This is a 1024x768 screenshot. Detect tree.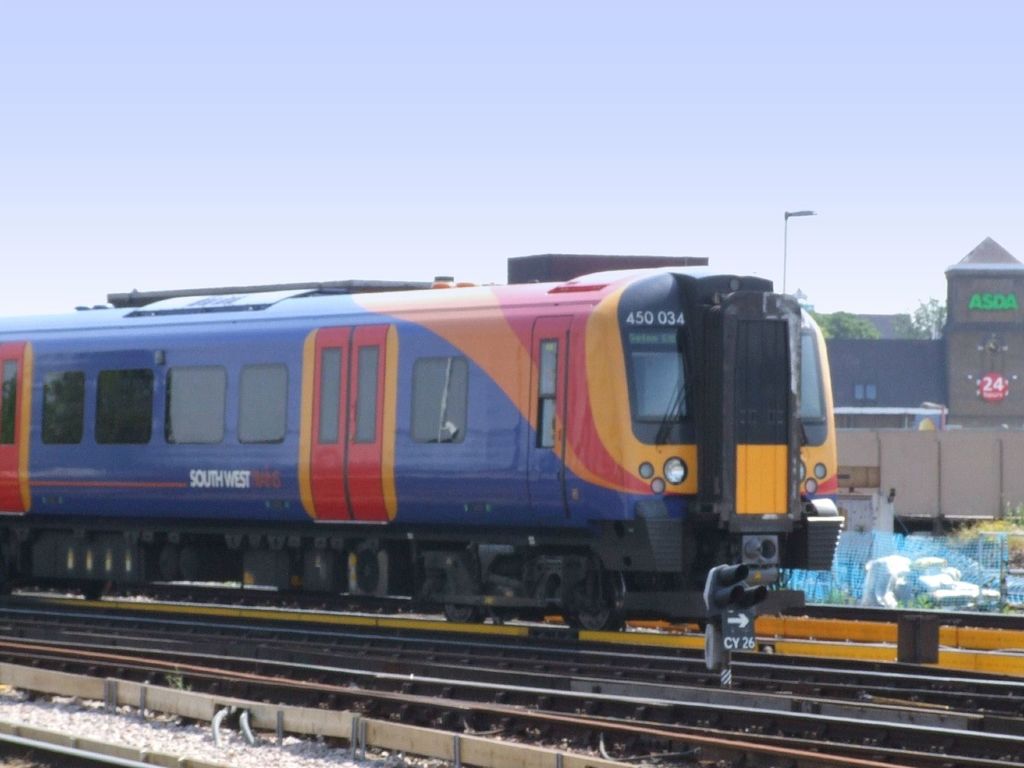
(x1=814, y1=305, x2=877, y2=339).
